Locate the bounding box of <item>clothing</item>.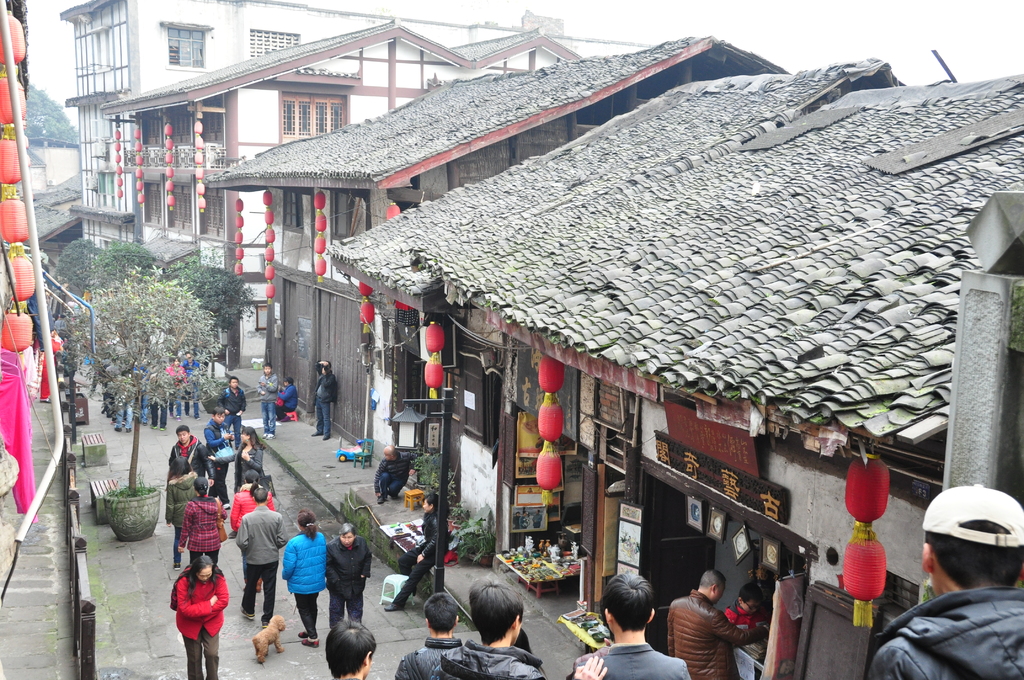
Bounding box: <box>195,417,227,498</box>.
